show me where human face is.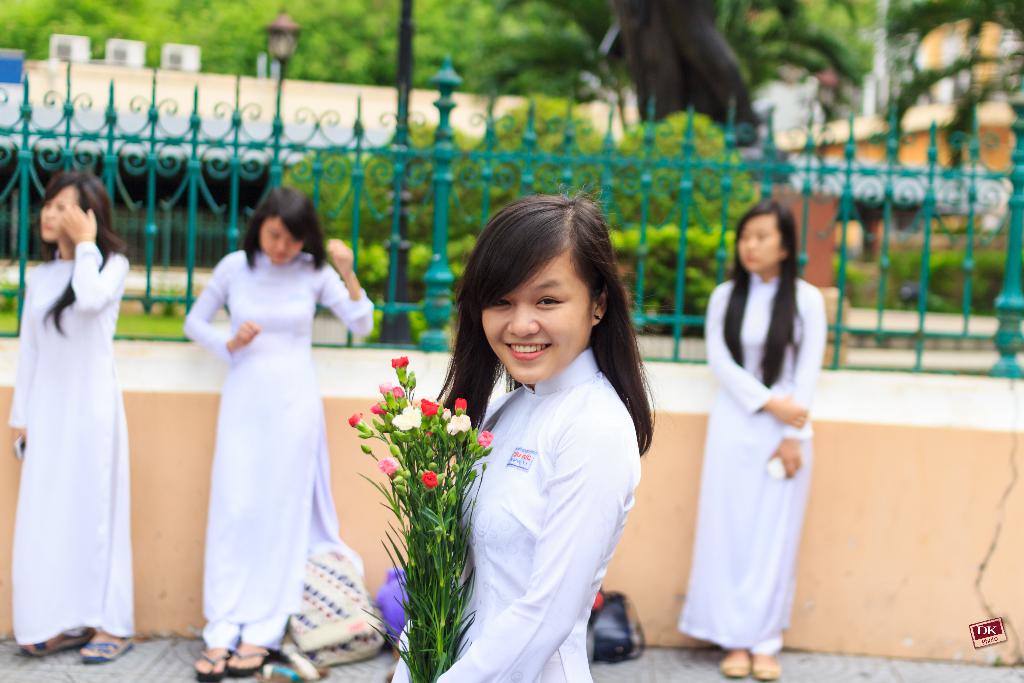
human face is at (left=477, top=256, right=593, bottom=387).
